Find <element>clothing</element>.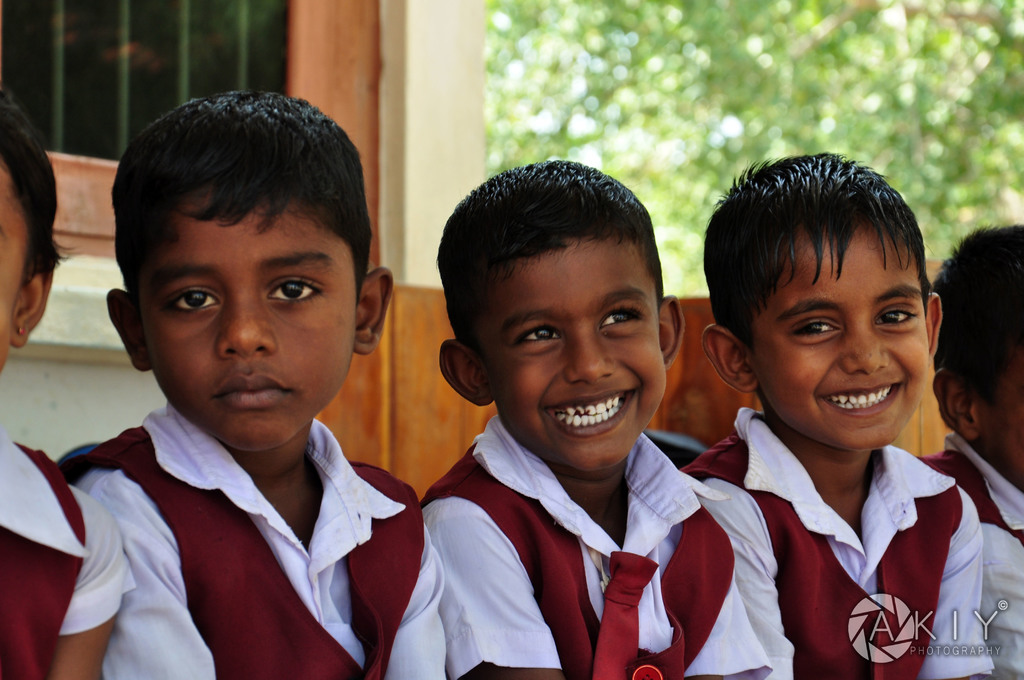
BBox(403, 411, 758, 679).
